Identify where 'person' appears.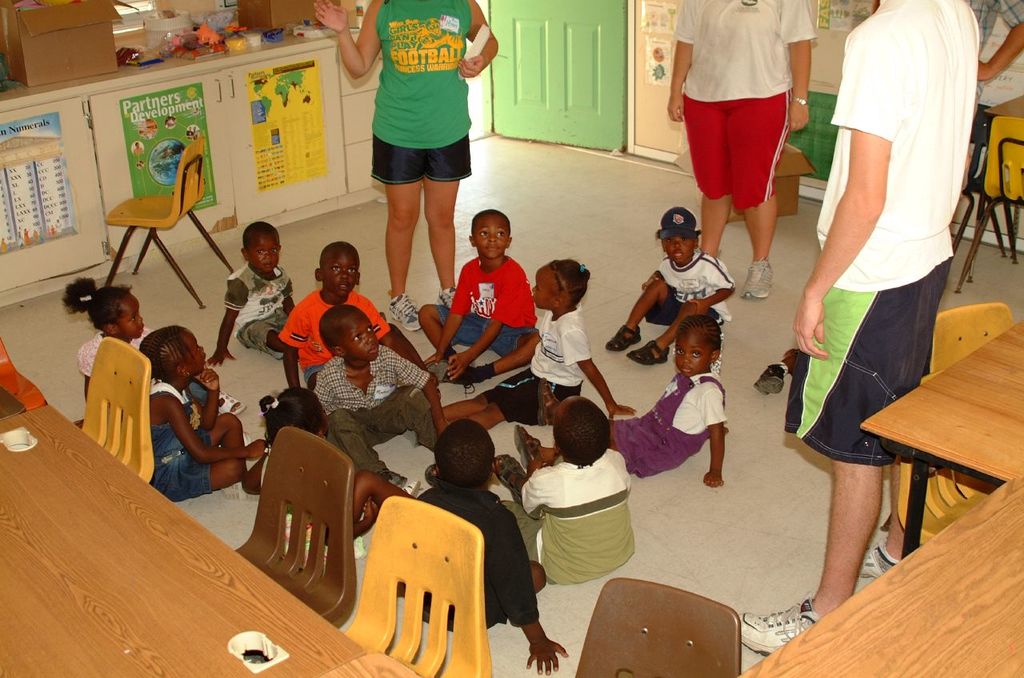
Appears at crop(408, 416, 578, 674).
